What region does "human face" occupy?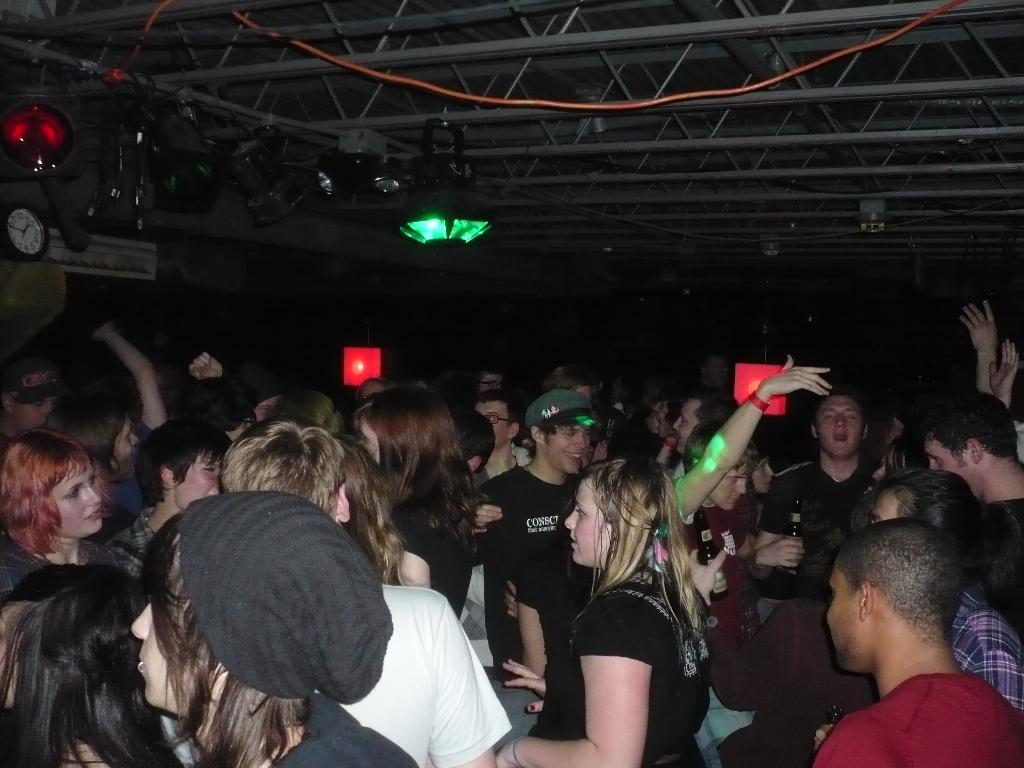
left=816, top=398, right=863, bottom=458.
